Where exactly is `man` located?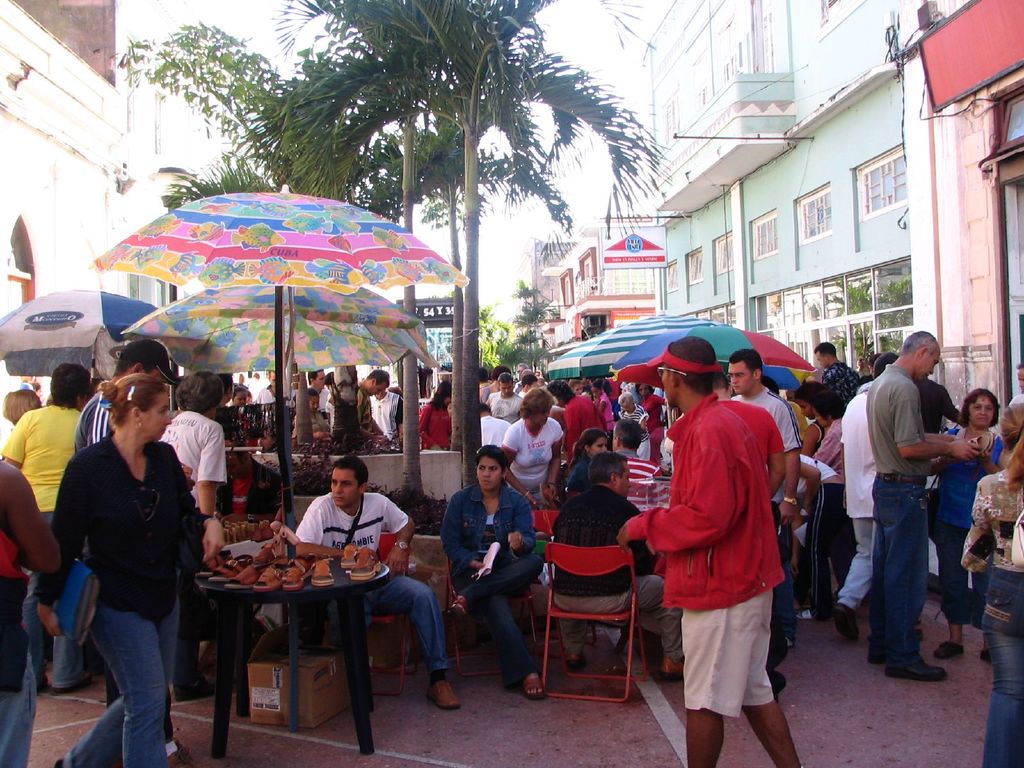
Its bounding box is (left=732, top=351, right=815, bottom=682).
